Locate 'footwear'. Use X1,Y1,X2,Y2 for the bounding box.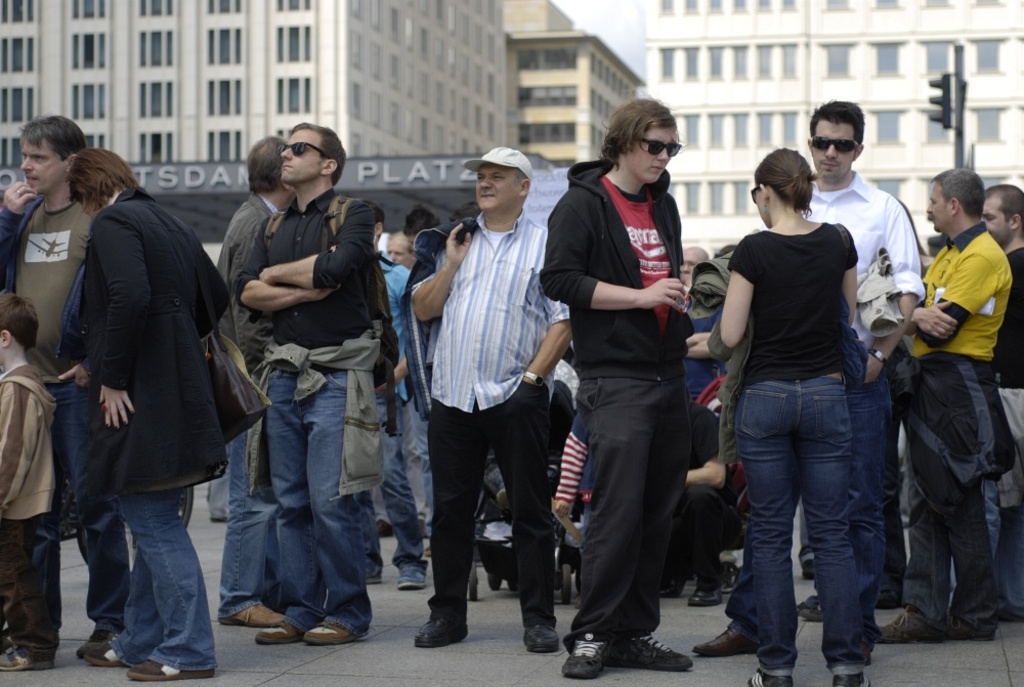
0,635,56,671.
